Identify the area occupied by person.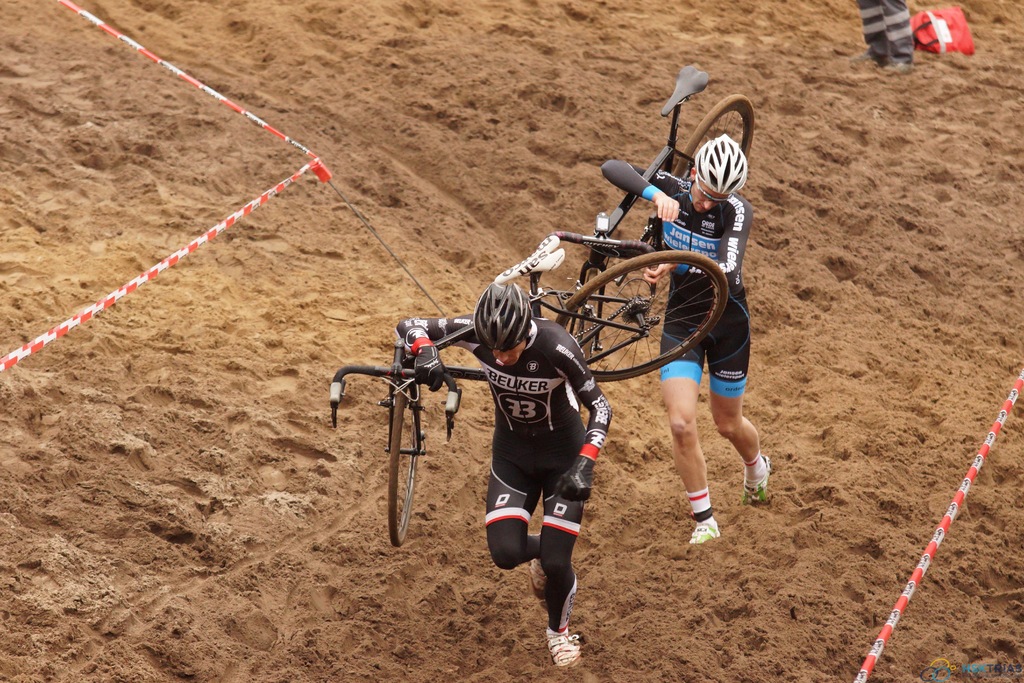
Area: (left=598, top=126, right=771, bottom=548).
